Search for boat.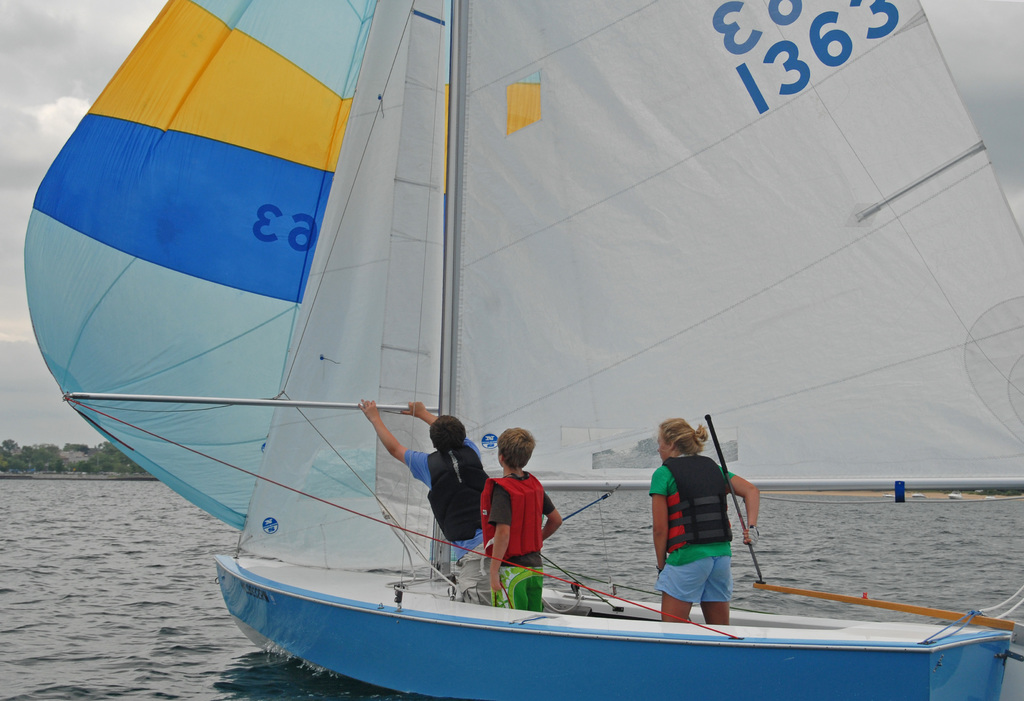
Found at (26, 0, 1023, 700).
